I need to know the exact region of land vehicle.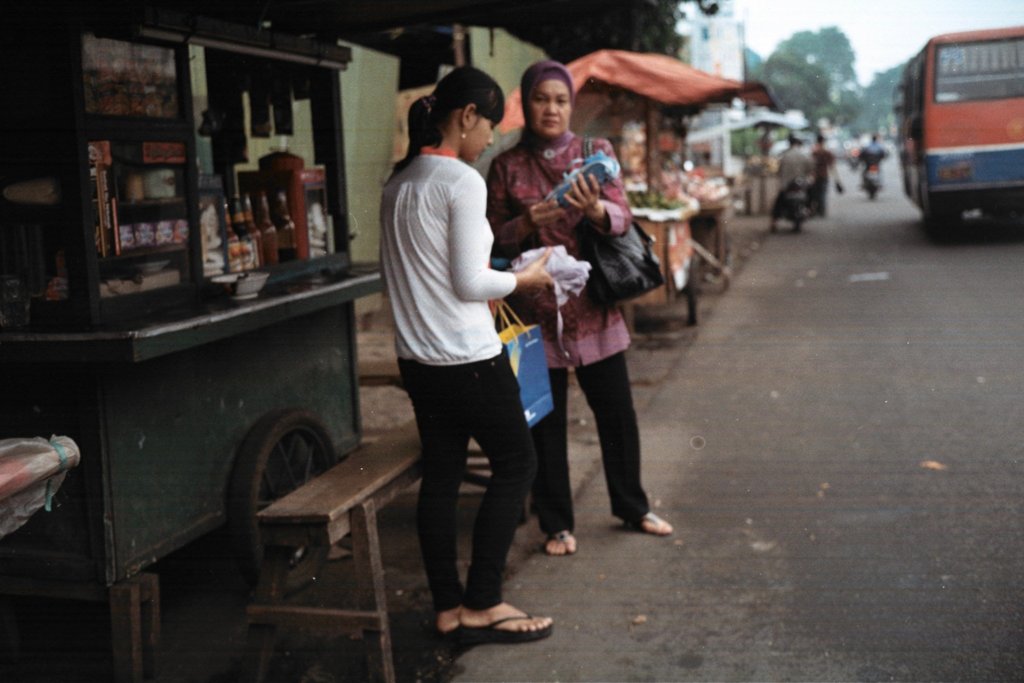
Region: 860/162/881/199.
